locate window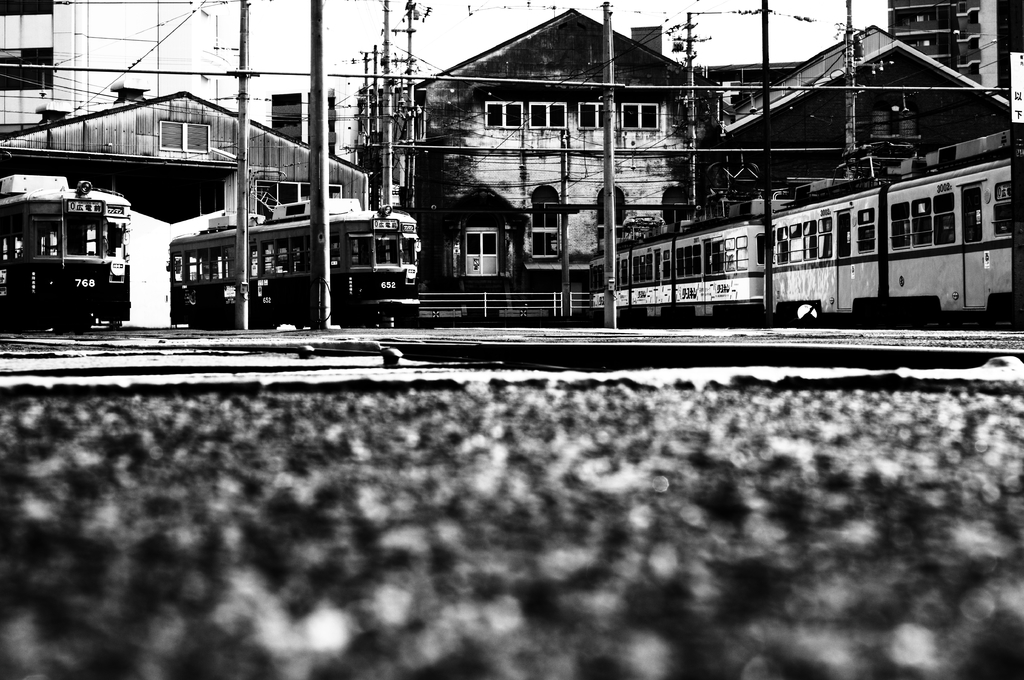
bbox(817, 234, 836, 259)
